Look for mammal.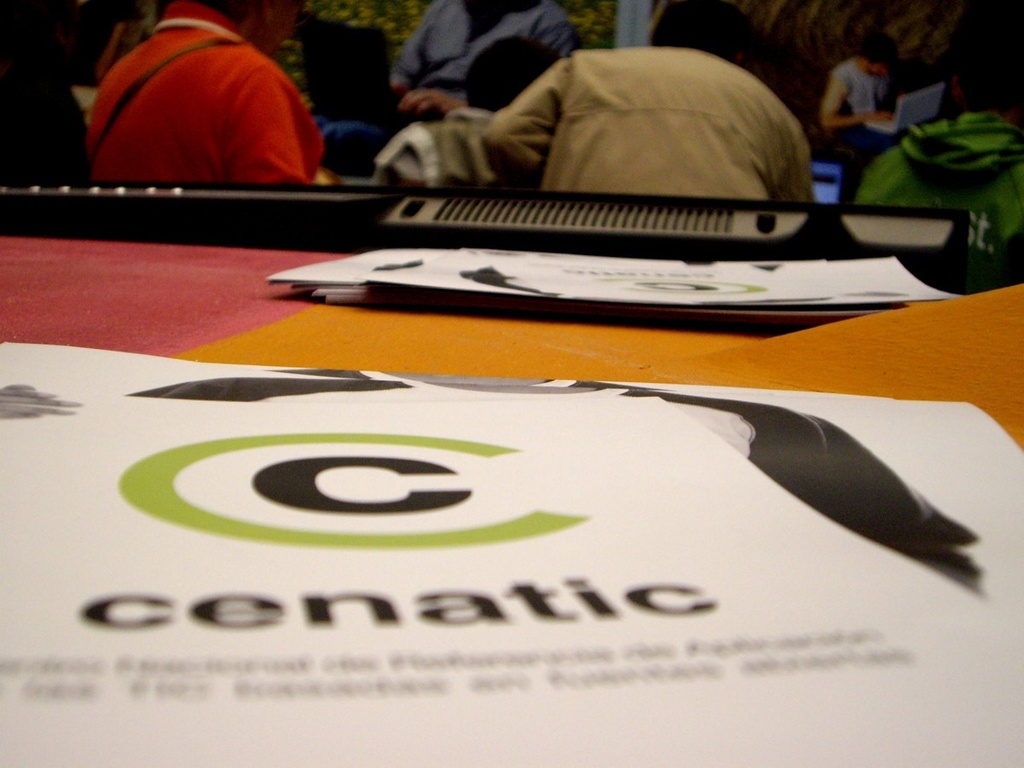
Found: <box>813,31,896,200</box>.
